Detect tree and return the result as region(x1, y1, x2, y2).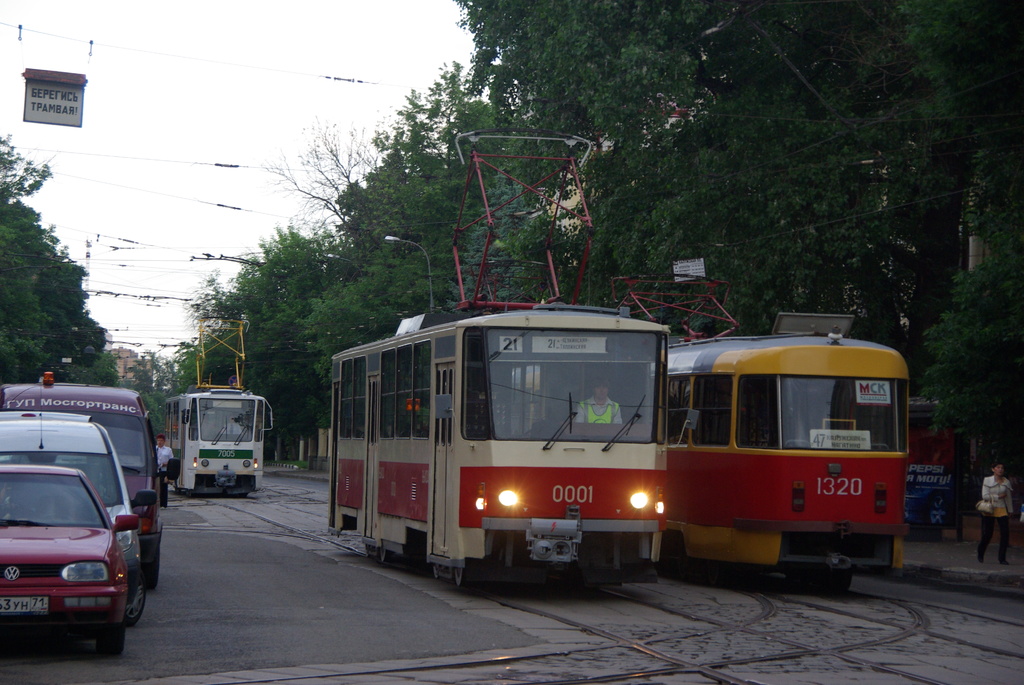
region(453, 0, 701, 222).
